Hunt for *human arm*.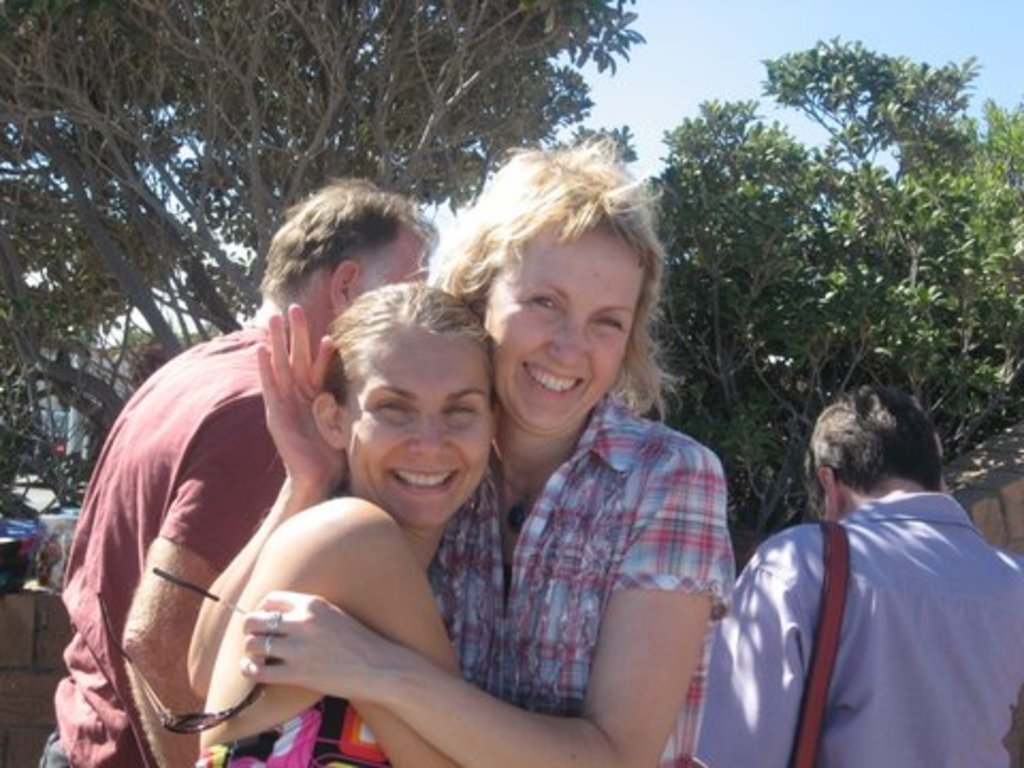
Hunted down at box(117, 388, 288, 766).
